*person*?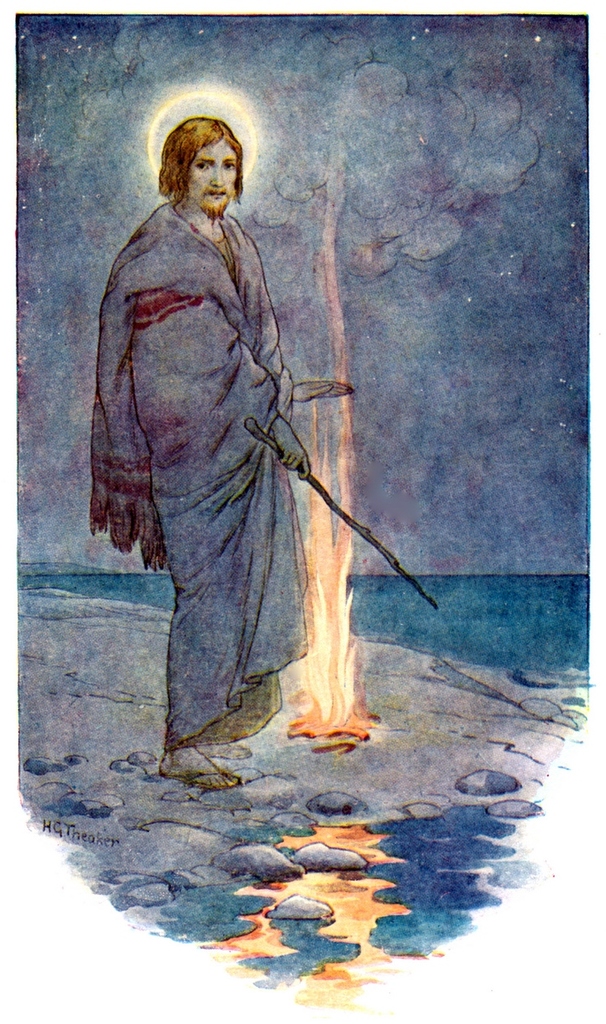
96 118 420 781
